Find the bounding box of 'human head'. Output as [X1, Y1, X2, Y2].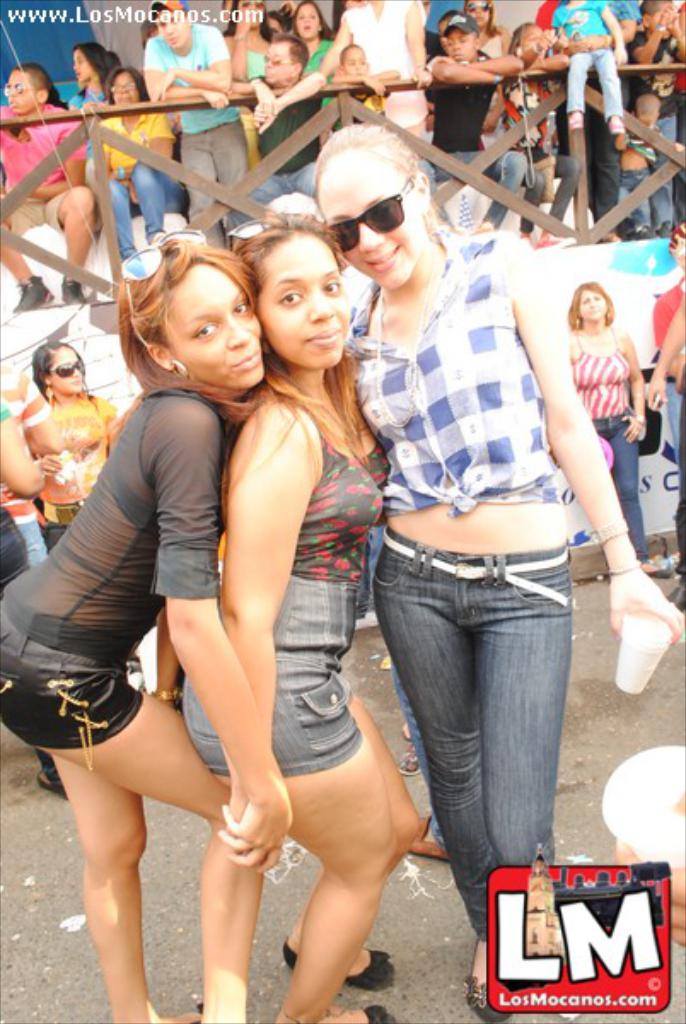
[234, 213, 350, 372].
